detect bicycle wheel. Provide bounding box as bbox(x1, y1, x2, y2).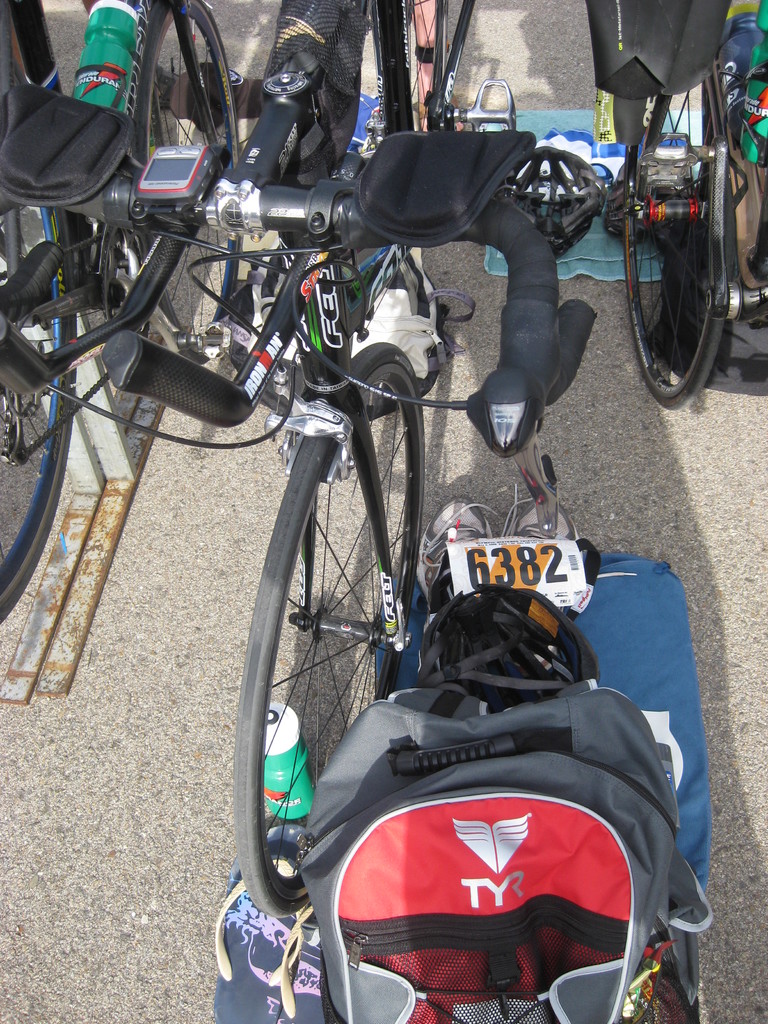
bbox(241, 408, 436, 863).
